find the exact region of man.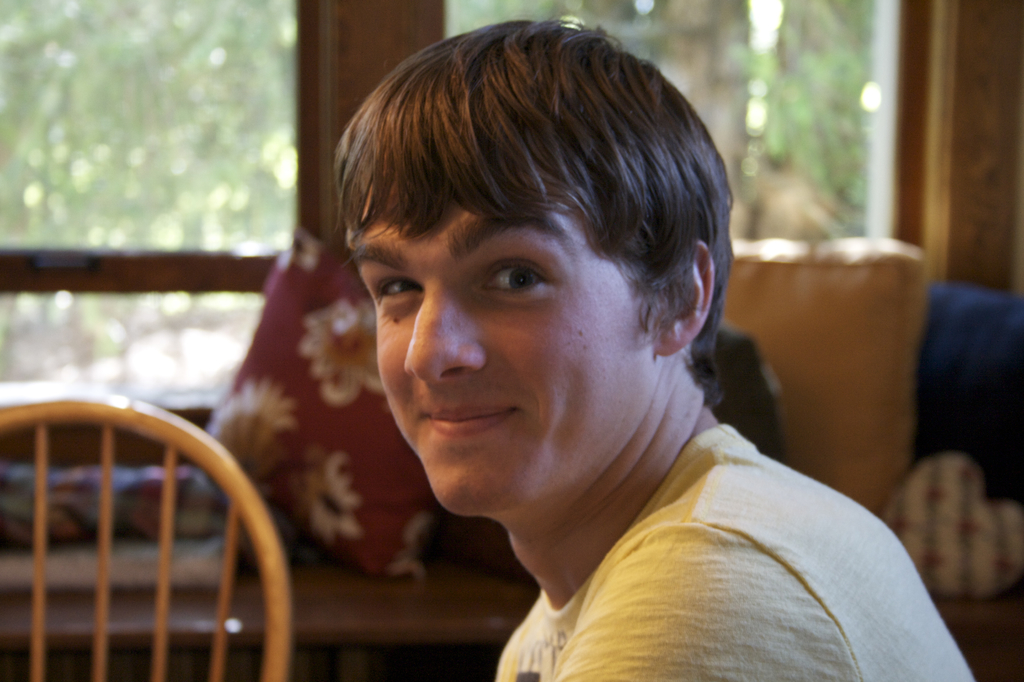
Exact region: [x1=206, y1=49, x2=959, y2=663].
